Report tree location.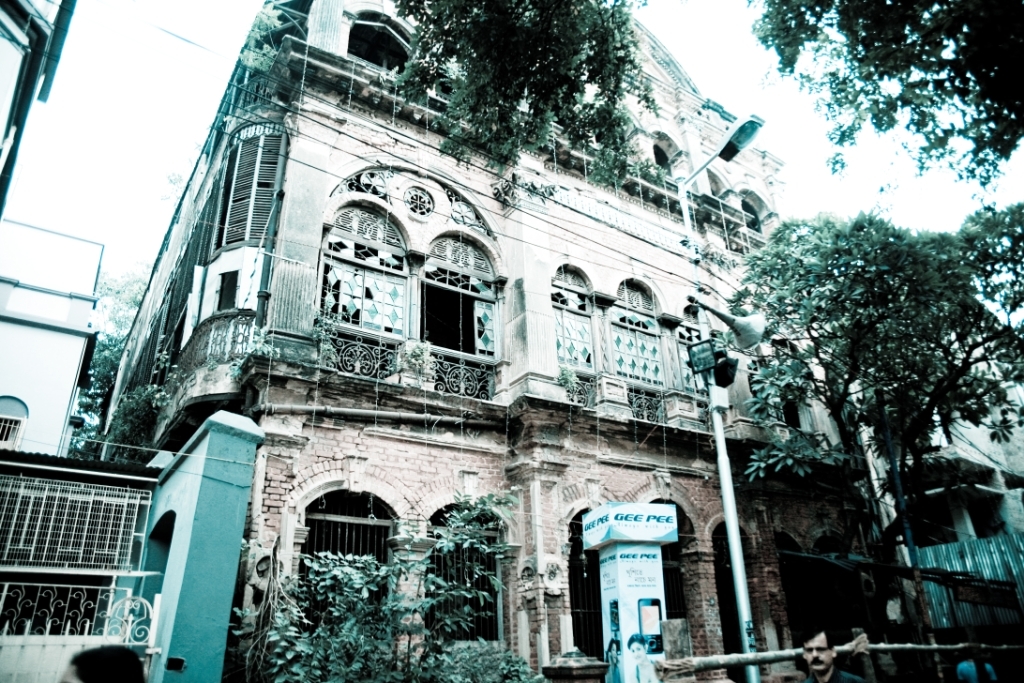
Report: Rect(743, 0, 1023, 207).
